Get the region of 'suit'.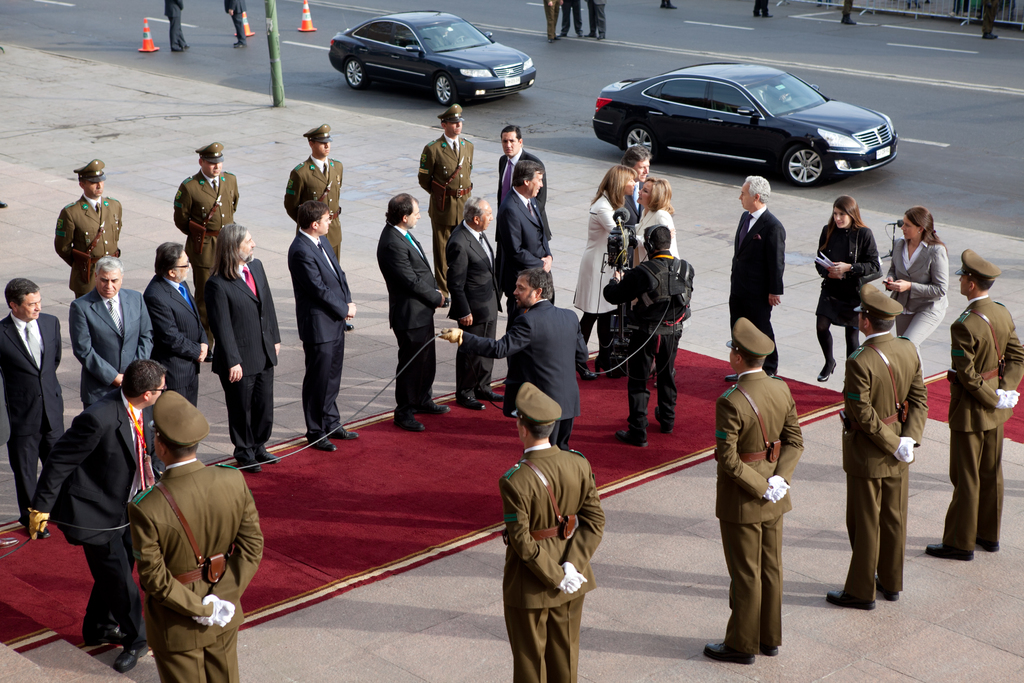
460/294/586/449.
